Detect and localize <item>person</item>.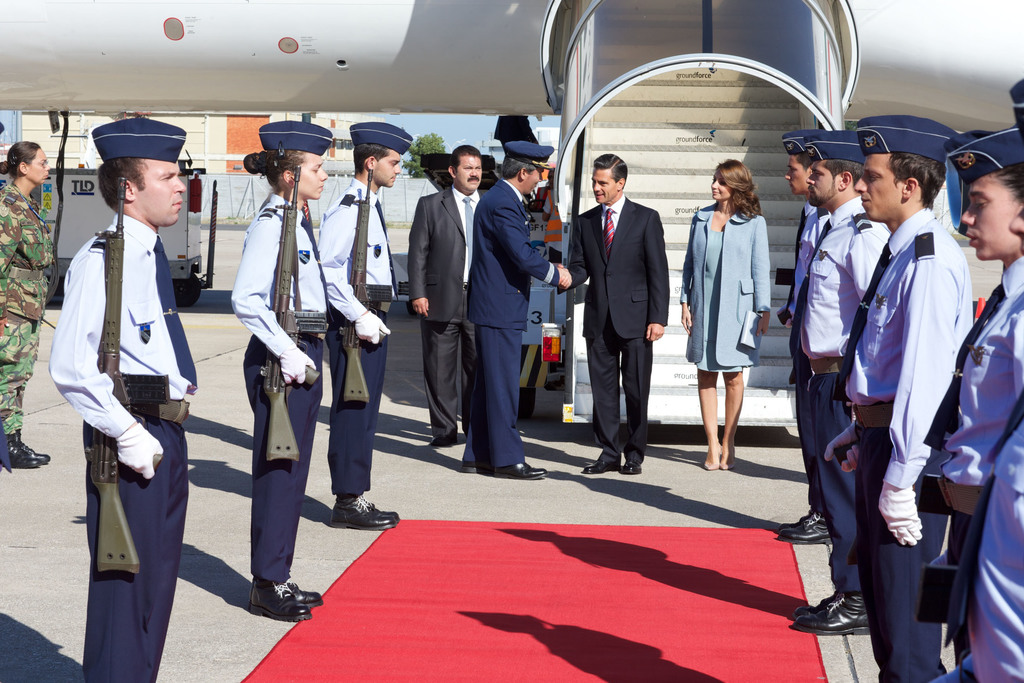
Localized at box=[792, 135, 876, 636].
